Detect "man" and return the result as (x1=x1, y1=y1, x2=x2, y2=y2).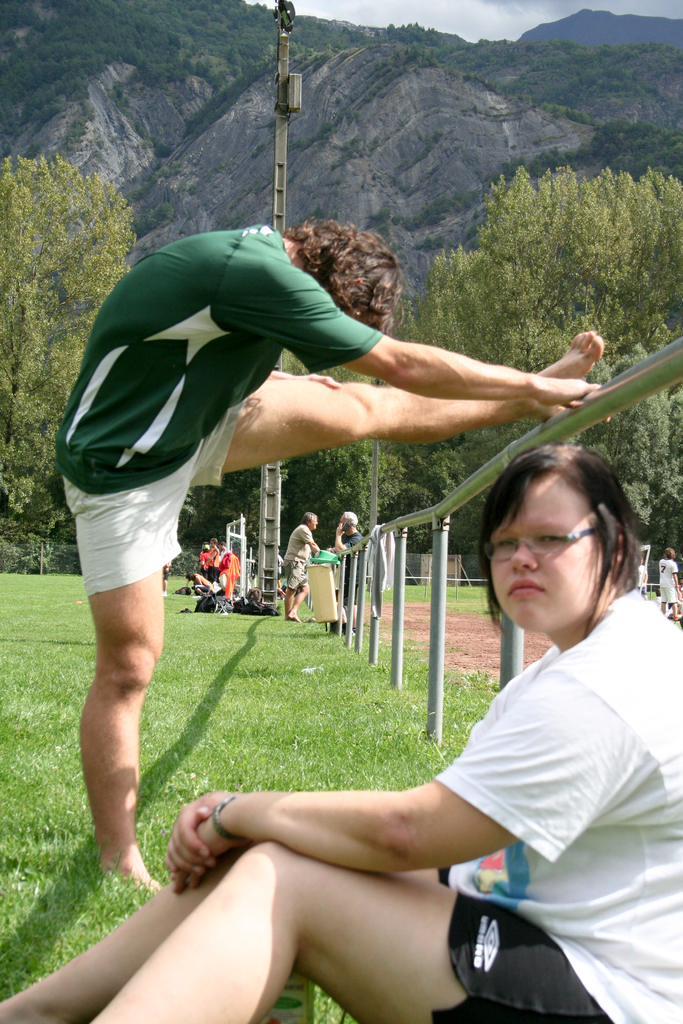
(x1=284, y1=513, x2=317, y2=623).
